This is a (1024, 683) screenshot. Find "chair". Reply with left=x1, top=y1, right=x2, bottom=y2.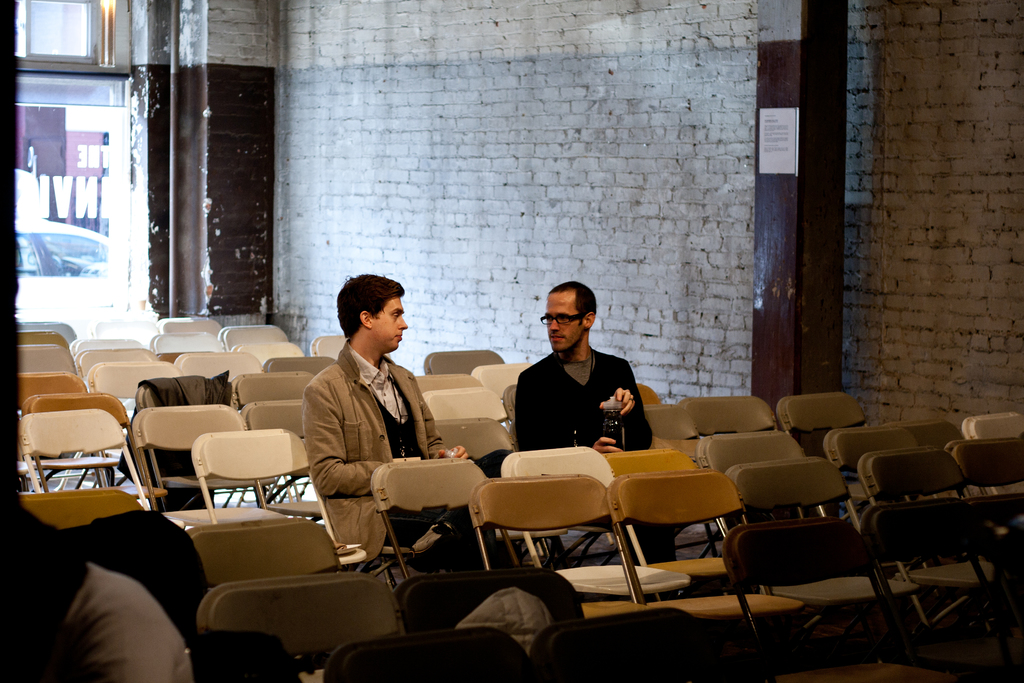
left=680, top=397, right=780, bottom=561.
